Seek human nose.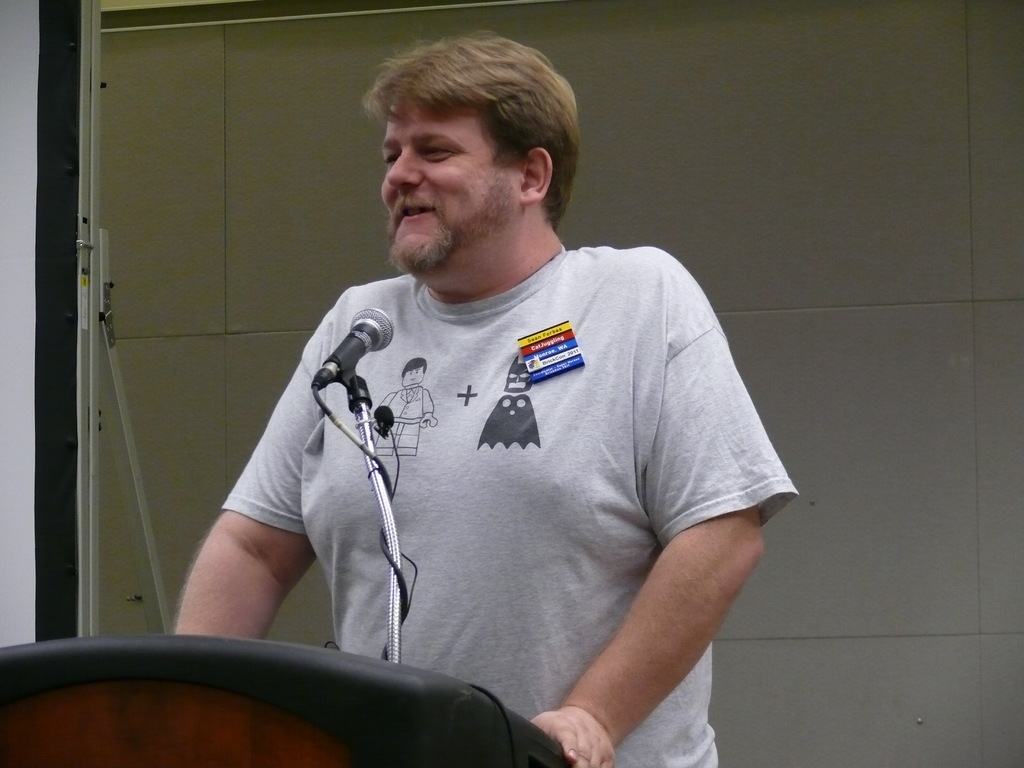
(390, 147, 419, 185).
